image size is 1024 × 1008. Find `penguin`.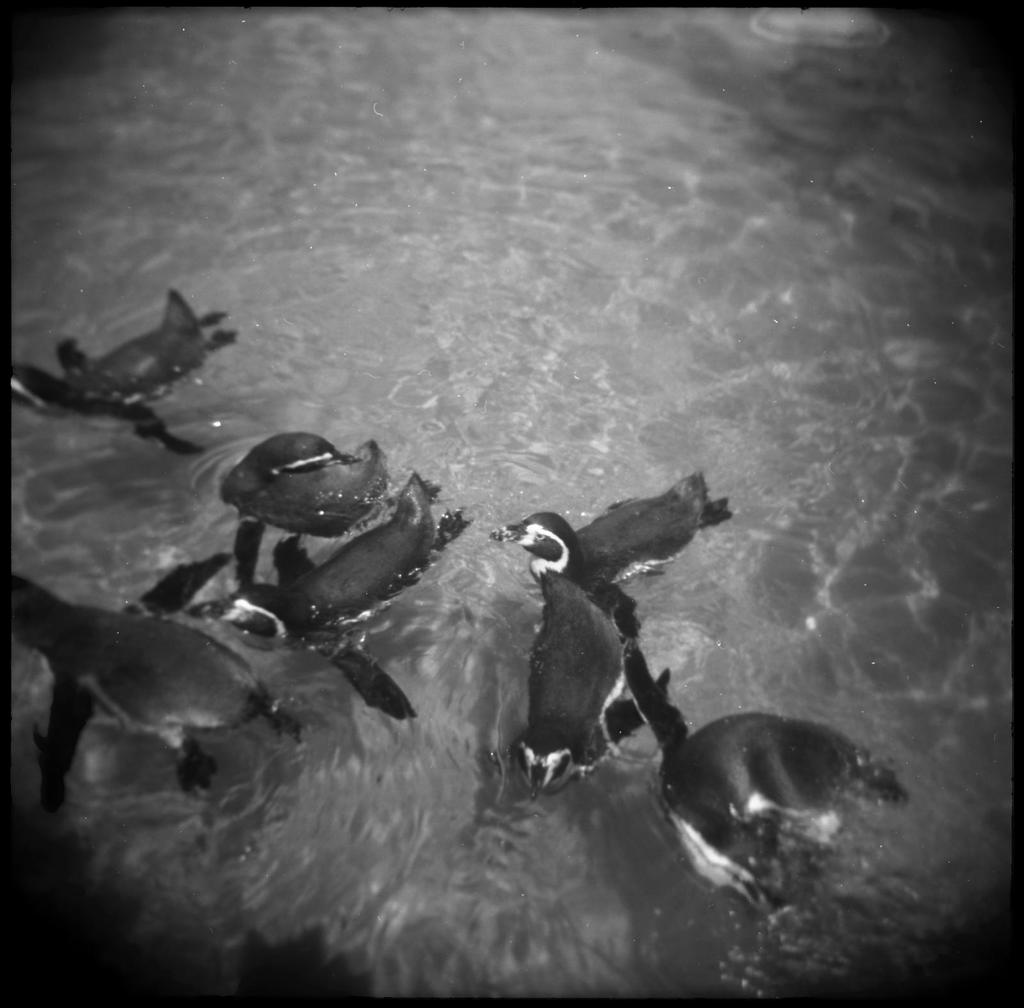
Rect(9, 549, 298, 810).
